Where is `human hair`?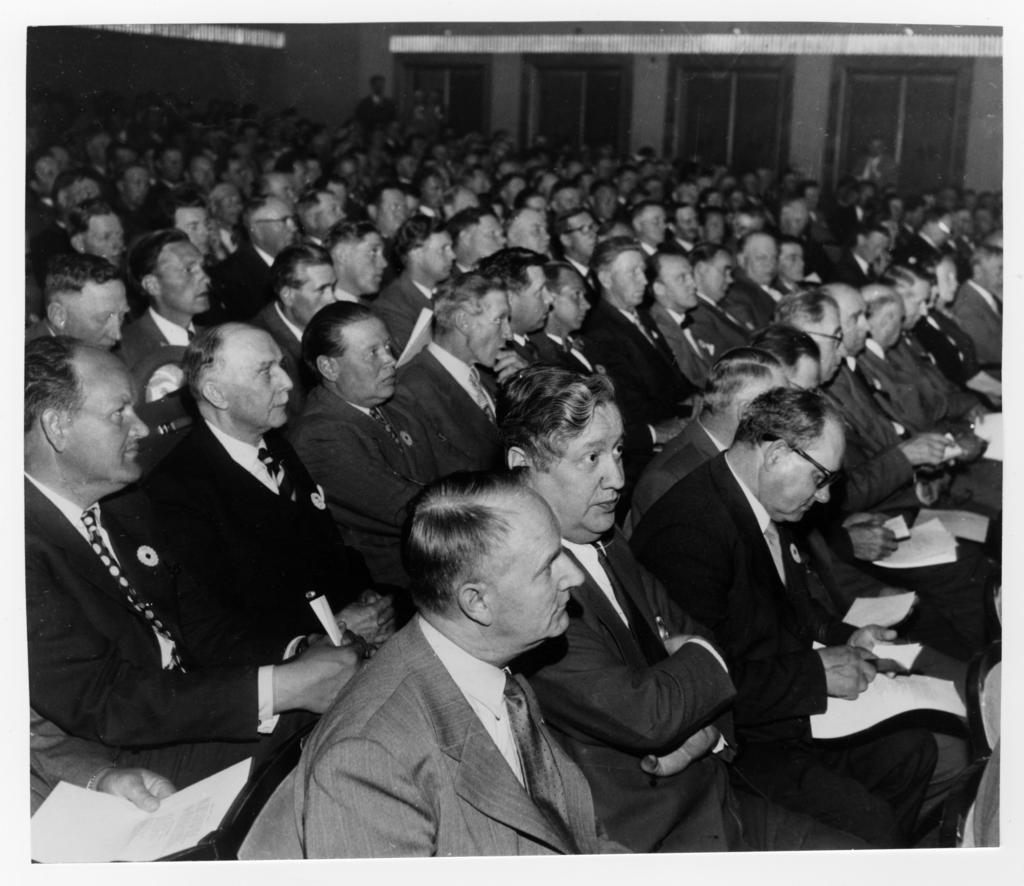
detection(176, 317, 249, 402).
